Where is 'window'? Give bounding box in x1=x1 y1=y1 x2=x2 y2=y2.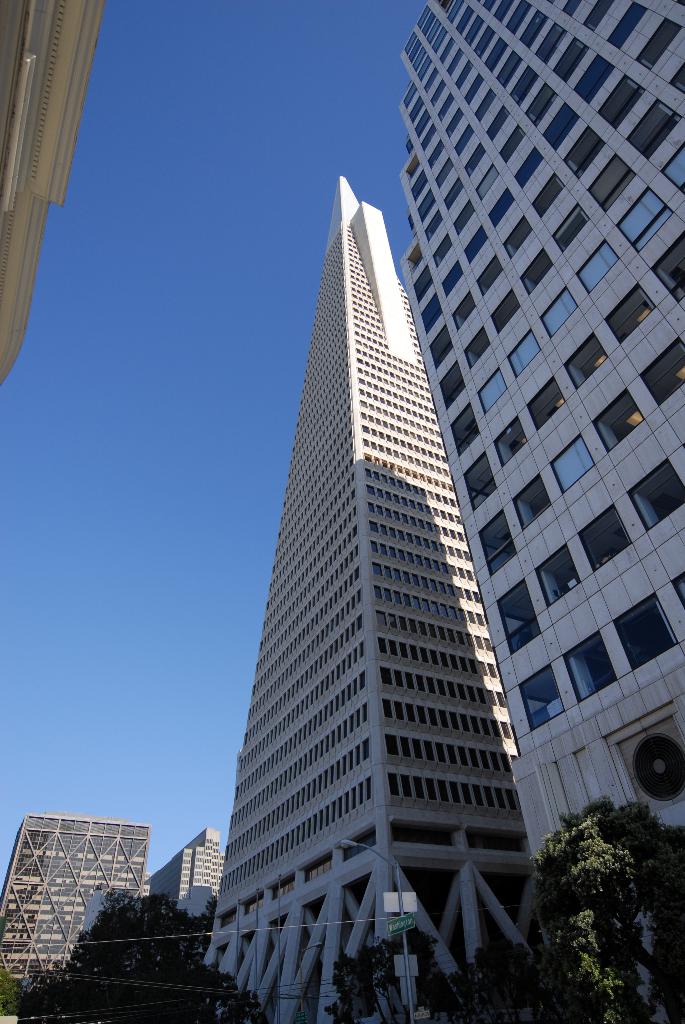
x1=442 y1=358 x2=482 y2=384.
